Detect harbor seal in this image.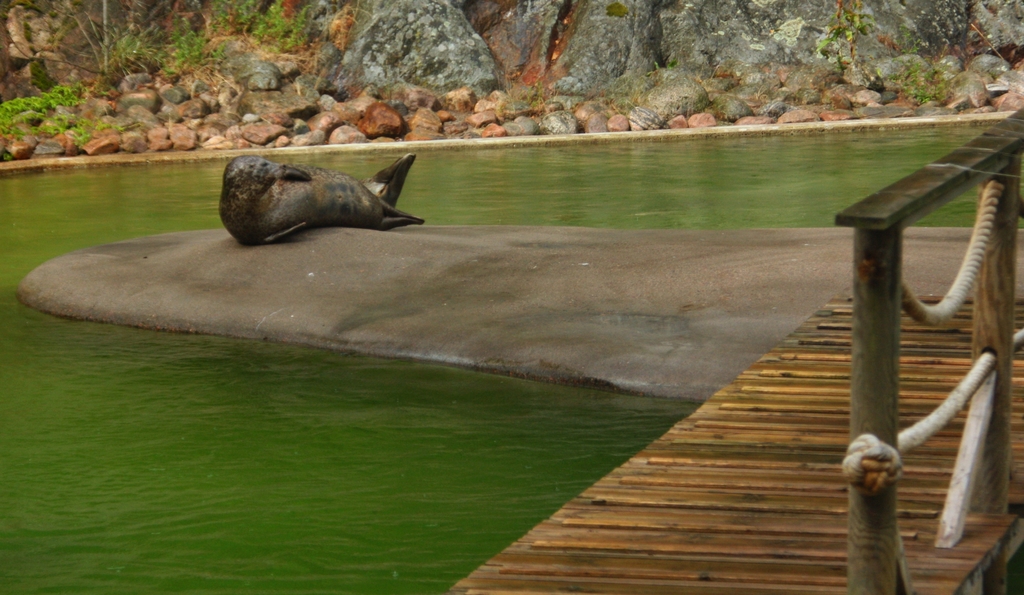
Detection: l=219, t=155, r=430, b=250.
